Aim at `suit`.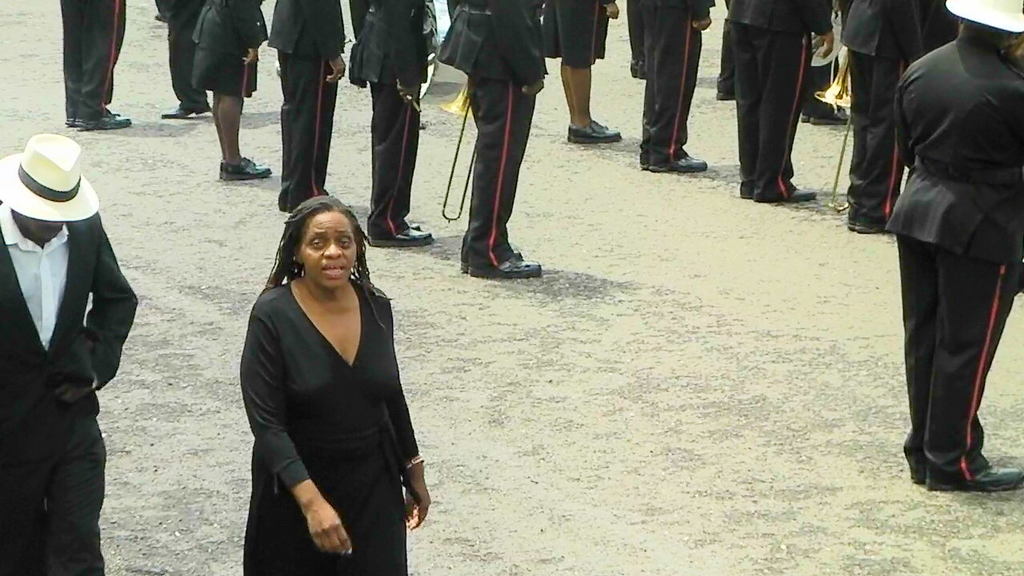
Aimed at locate(723, 0, 834, 36).
